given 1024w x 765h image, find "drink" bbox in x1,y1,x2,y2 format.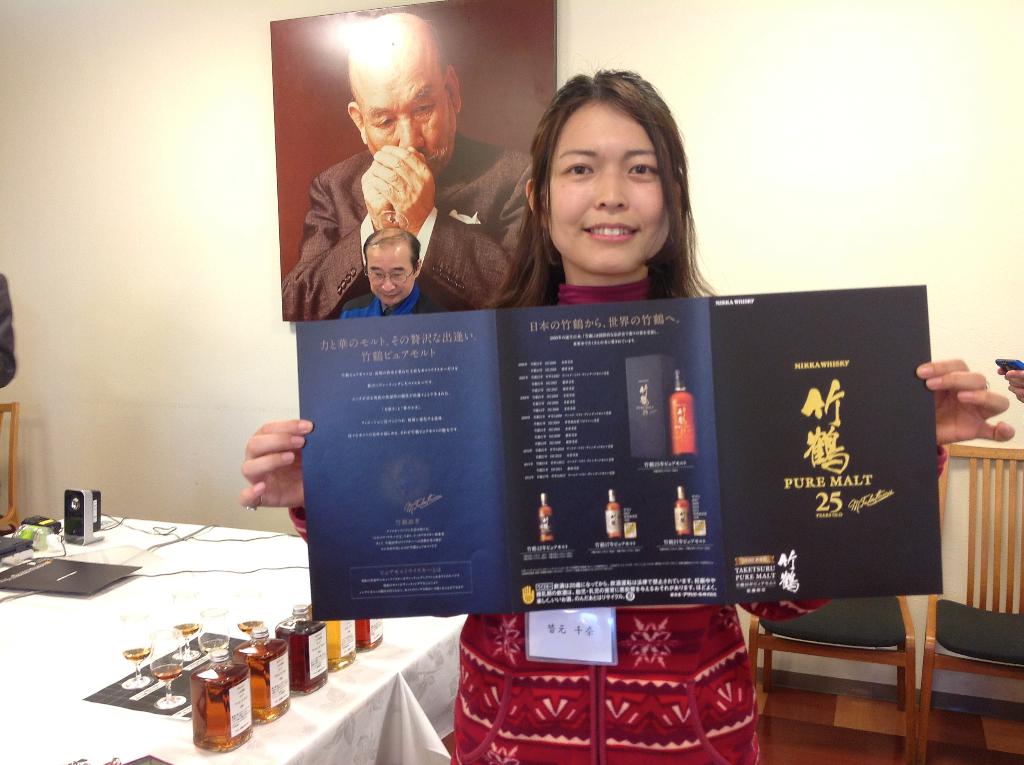
275,602,326,695.
